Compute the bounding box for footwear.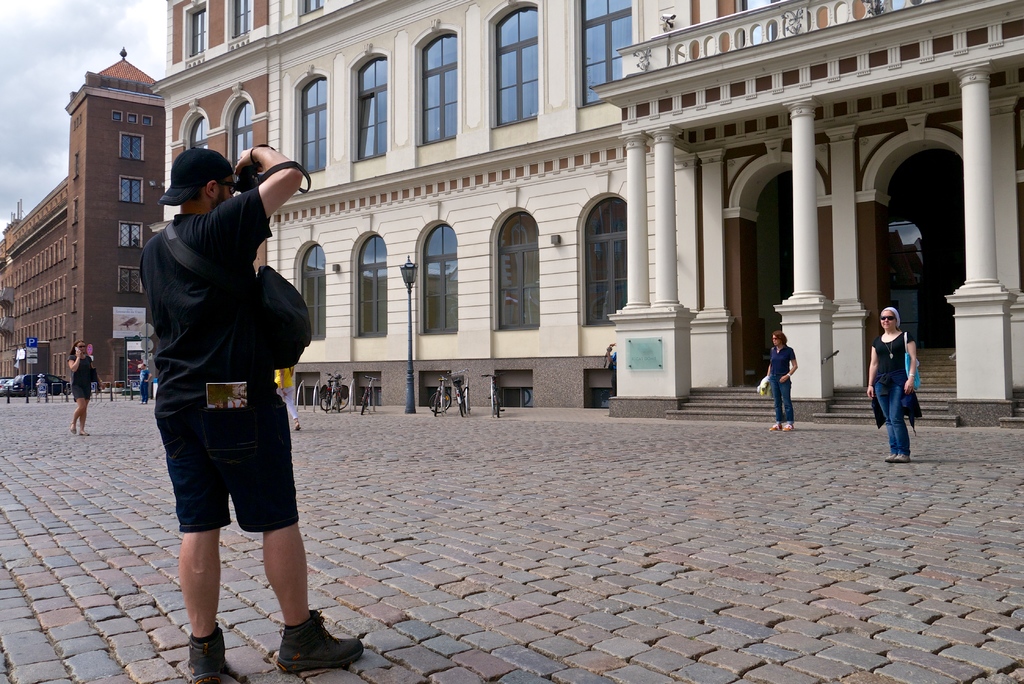
crop(892, 449, 910, 464).
